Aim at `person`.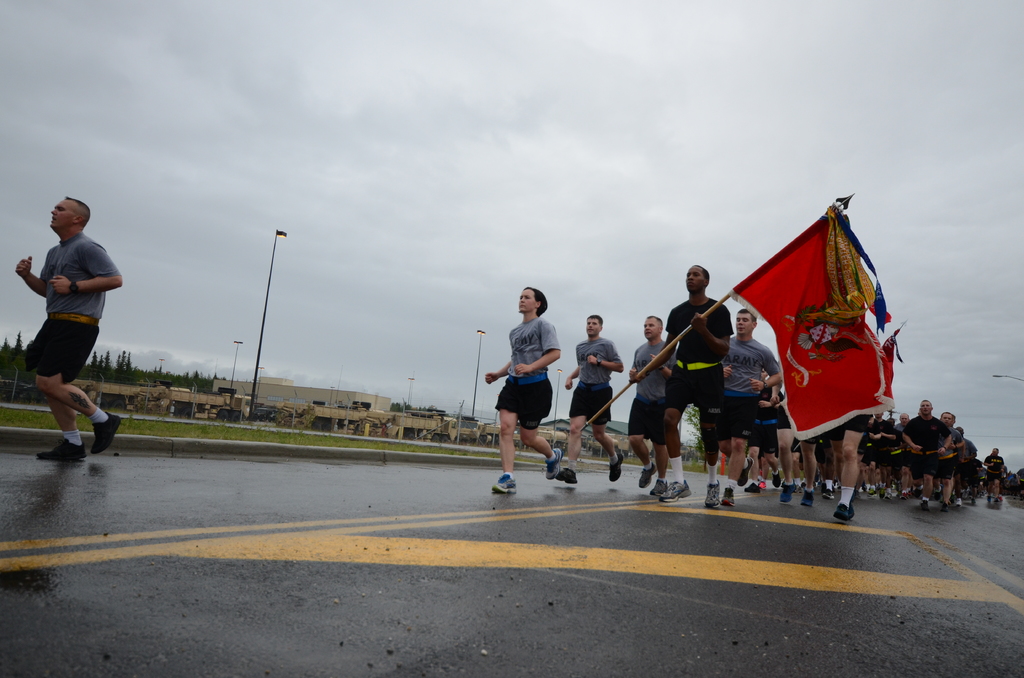
Aimed at bbox=[557, 315, 624, 481].
